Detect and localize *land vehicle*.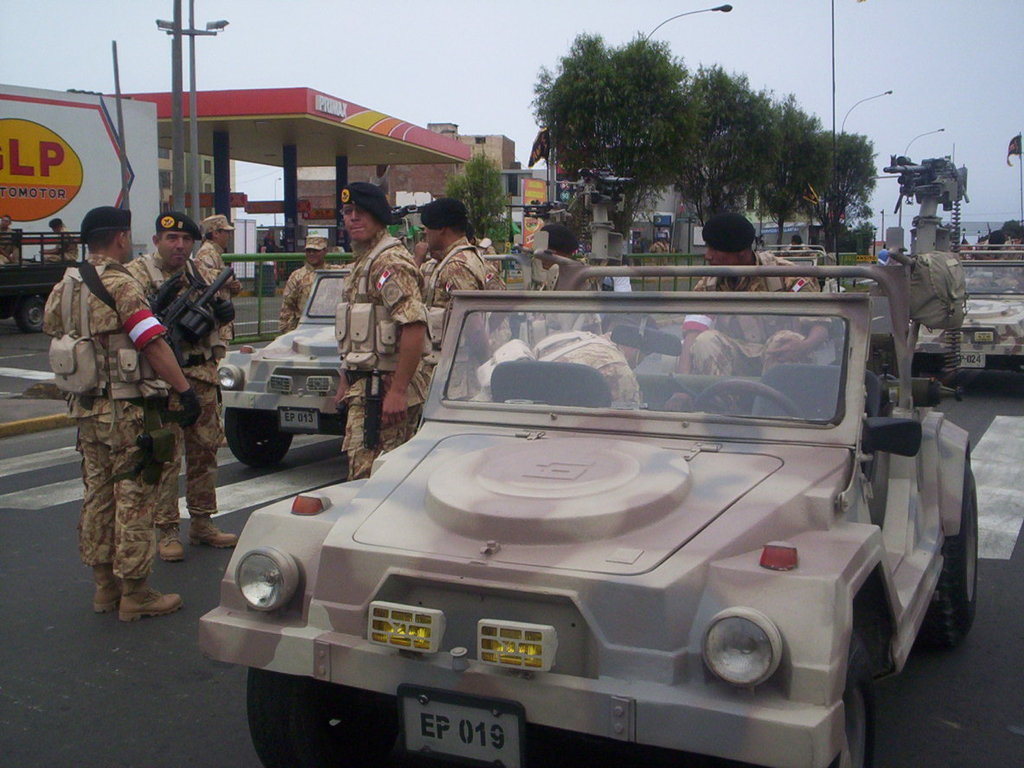
Localized at <bbox>918, 250, 1023, 380</bbox>.
